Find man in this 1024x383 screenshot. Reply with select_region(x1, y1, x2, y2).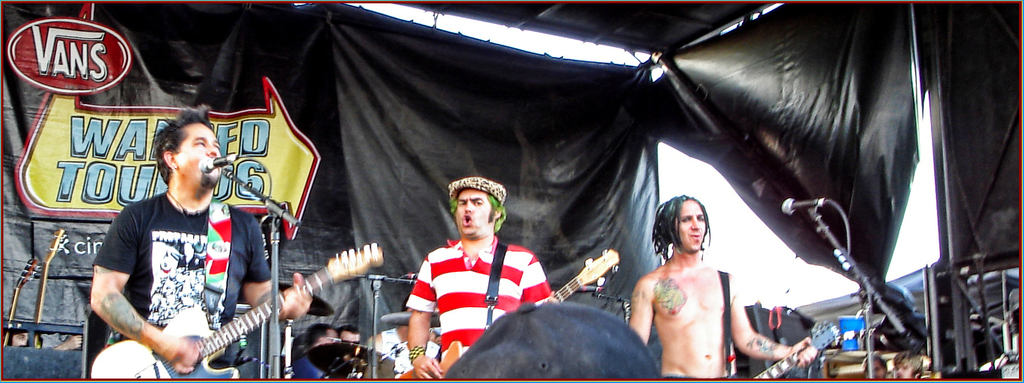
select_region(626, 195, 817, 382).
